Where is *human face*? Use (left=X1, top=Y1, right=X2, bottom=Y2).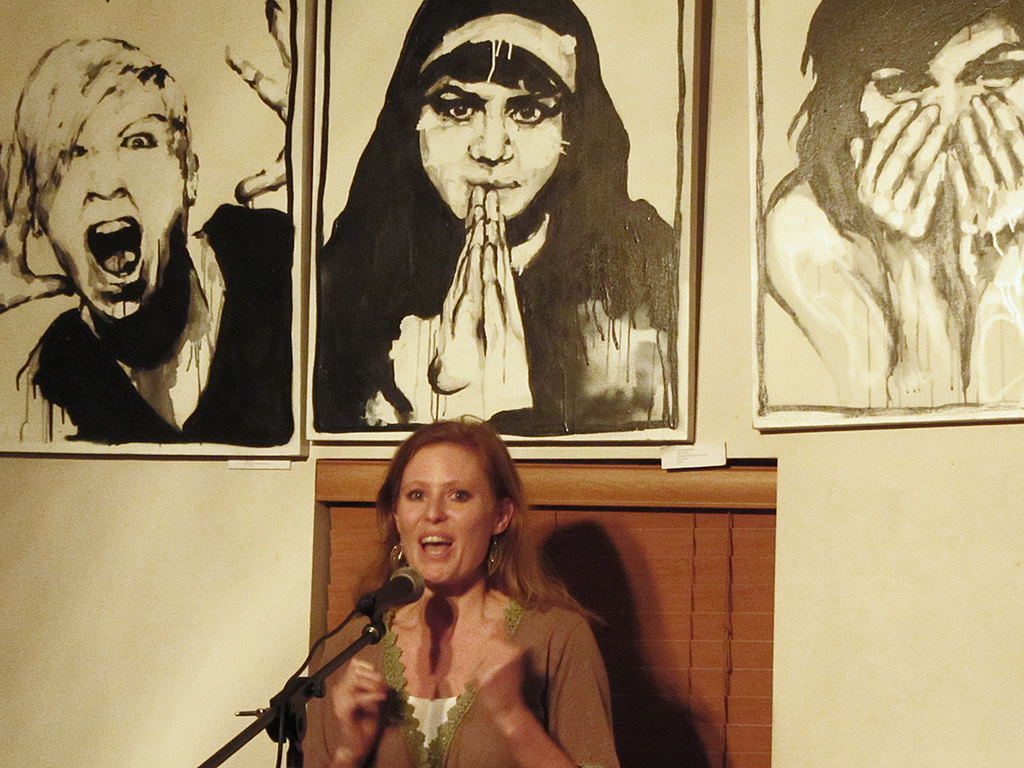
(left=419, top=80, right=562, bottom=220).
